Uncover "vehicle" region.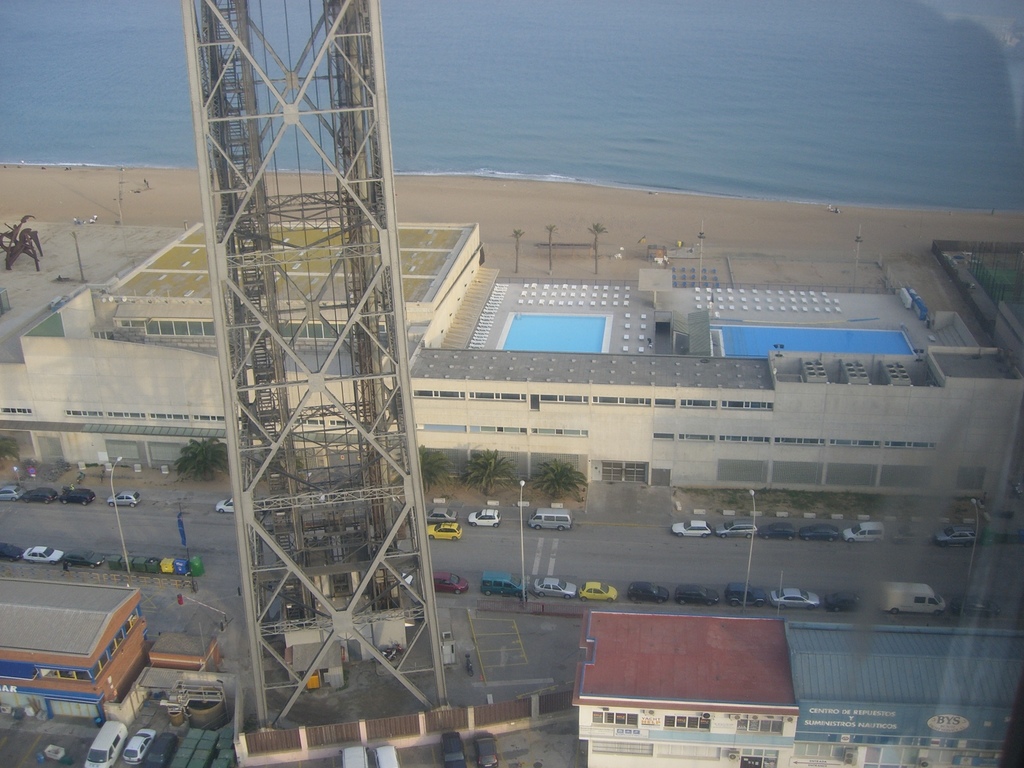
Uncovered: bbox=[676, 589, 718, 604].
